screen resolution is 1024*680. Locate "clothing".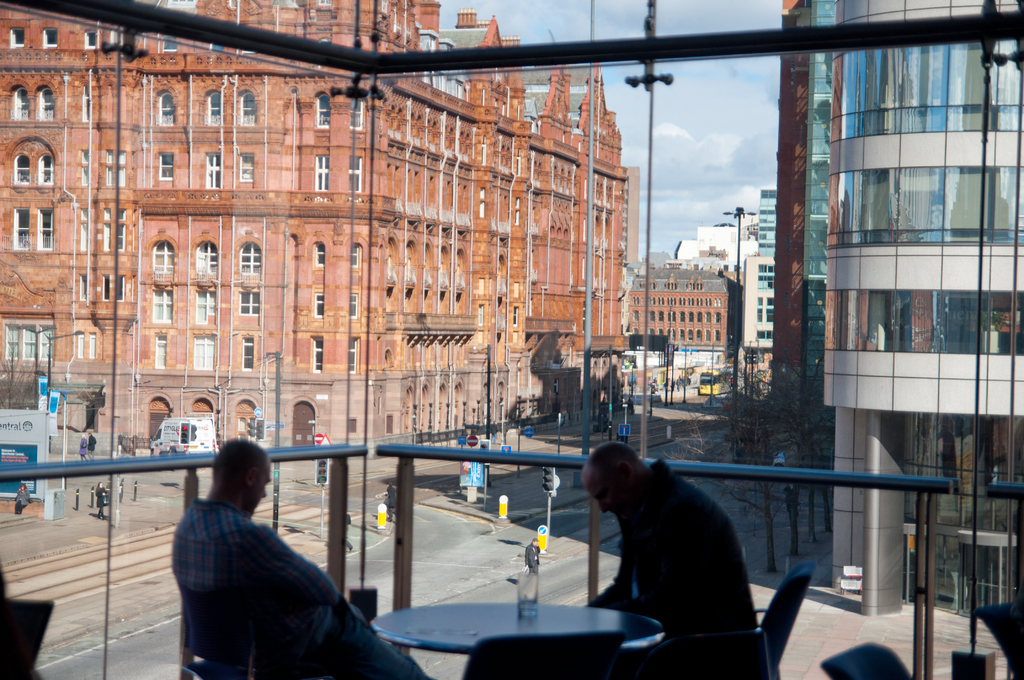
<region>10, 490, 31, 517</region>.
